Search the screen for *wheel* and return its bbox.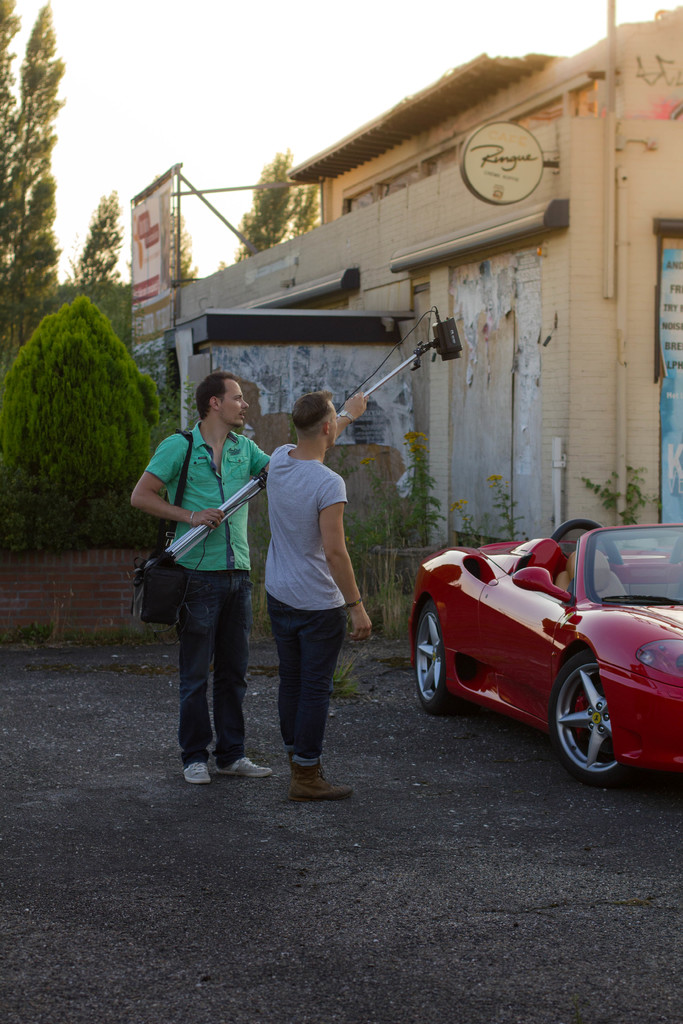
Found: (x1=411, y1=597, x2=459, y2=713).
